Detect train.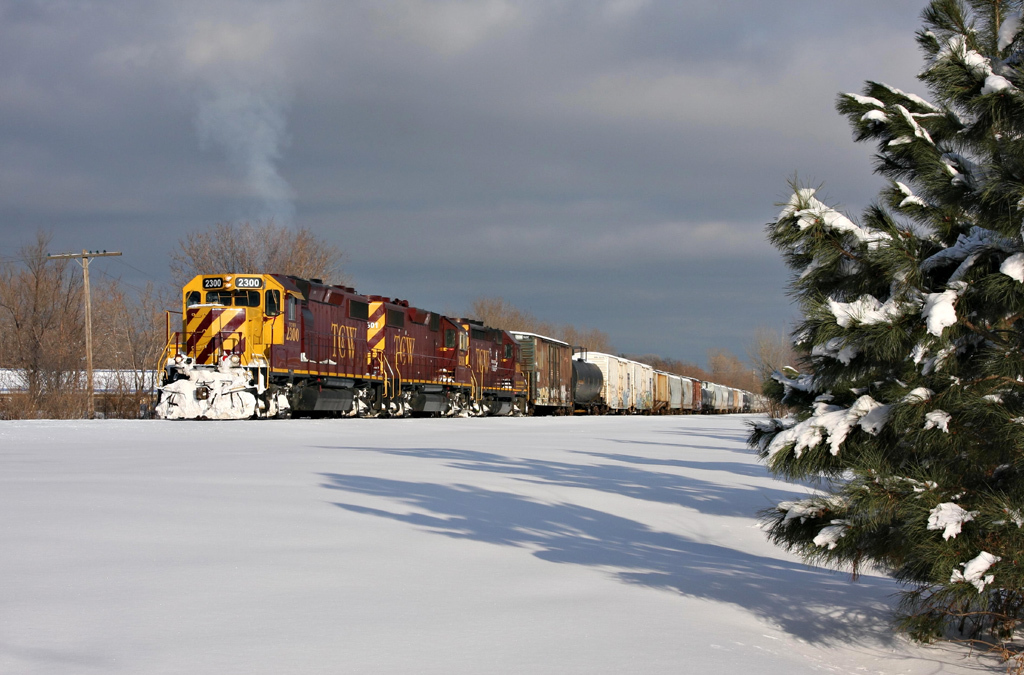
Detected at BBox(168, 264, 777, 427).
